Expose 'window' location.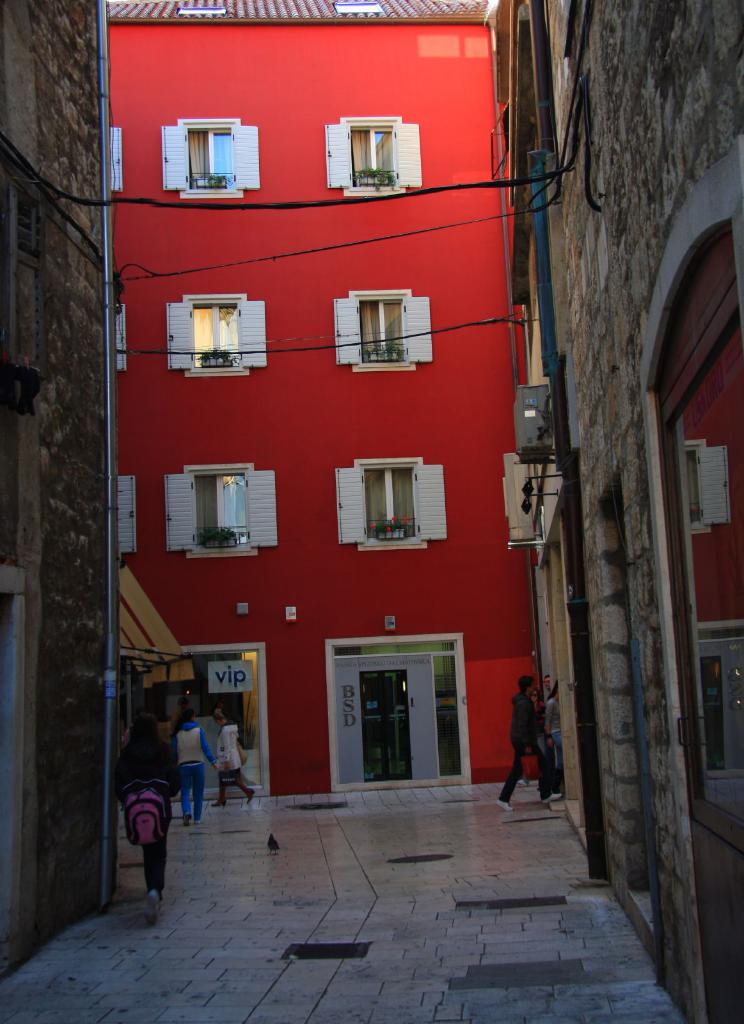
Exposed at region(344, 116, 410, 196).
